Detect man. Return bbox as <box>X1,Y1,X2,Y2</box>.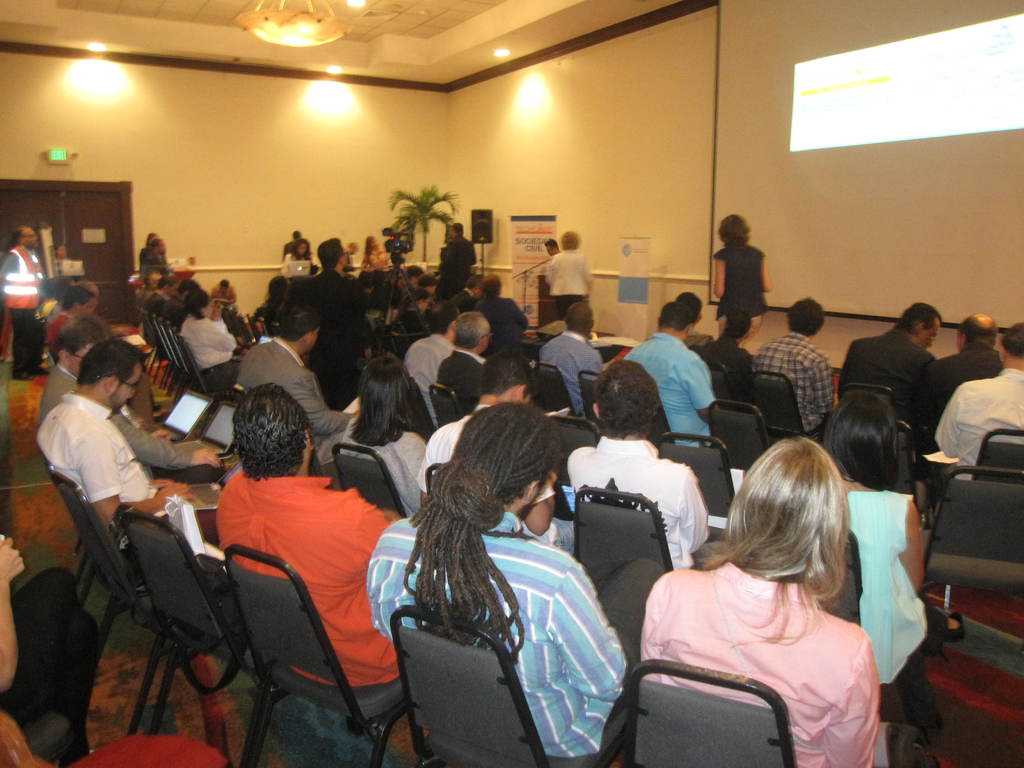
<box>542,237,557,254</box>.
